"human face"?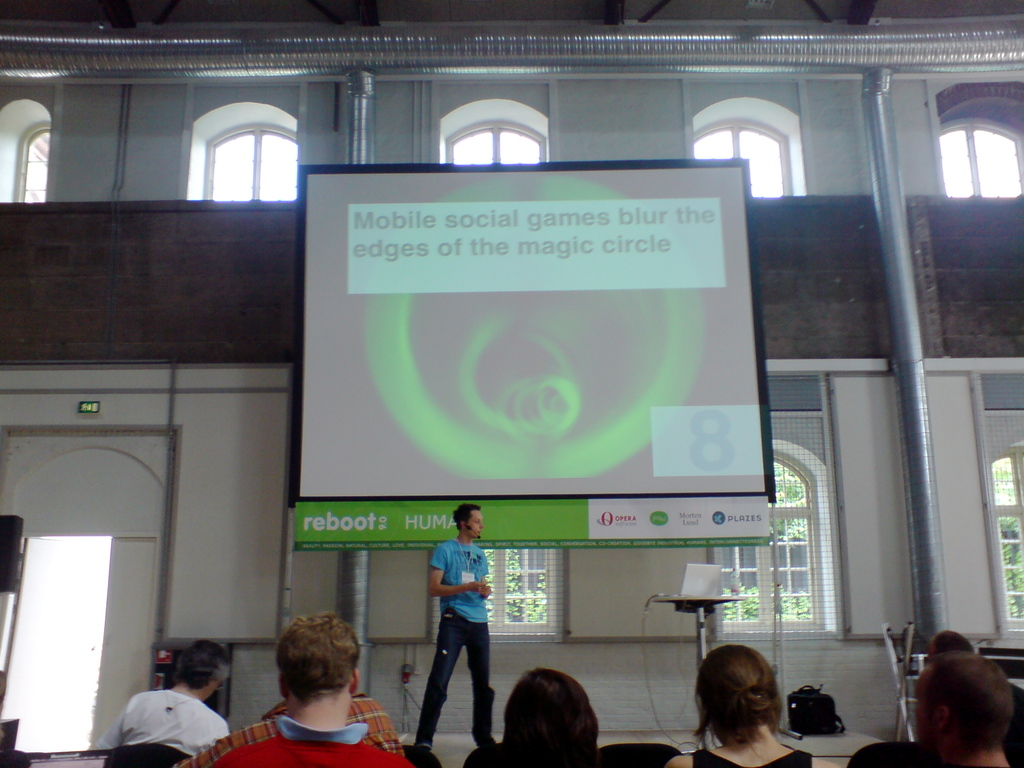
box=[470, 512, 483, 541]
